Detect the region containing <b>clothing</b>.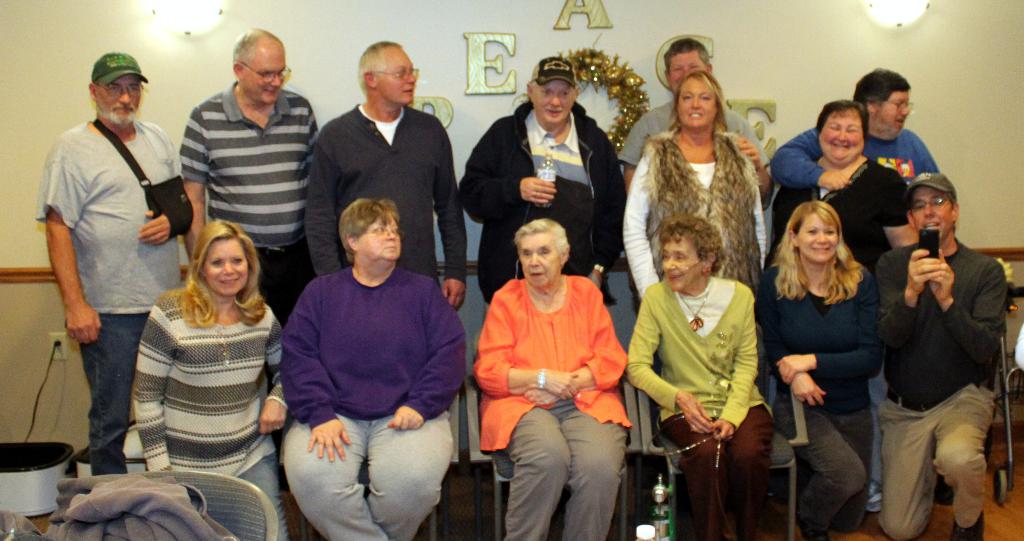
bbox=[872, 238, 1006, 540].
